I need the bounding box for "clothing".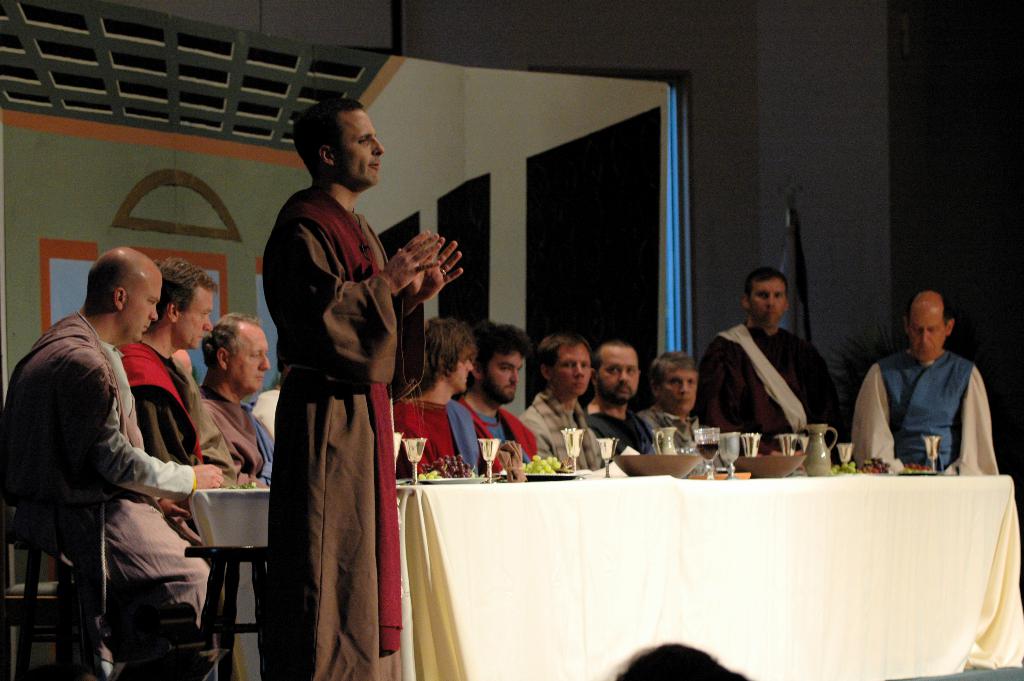
Here it is: (204,391,282,479).
